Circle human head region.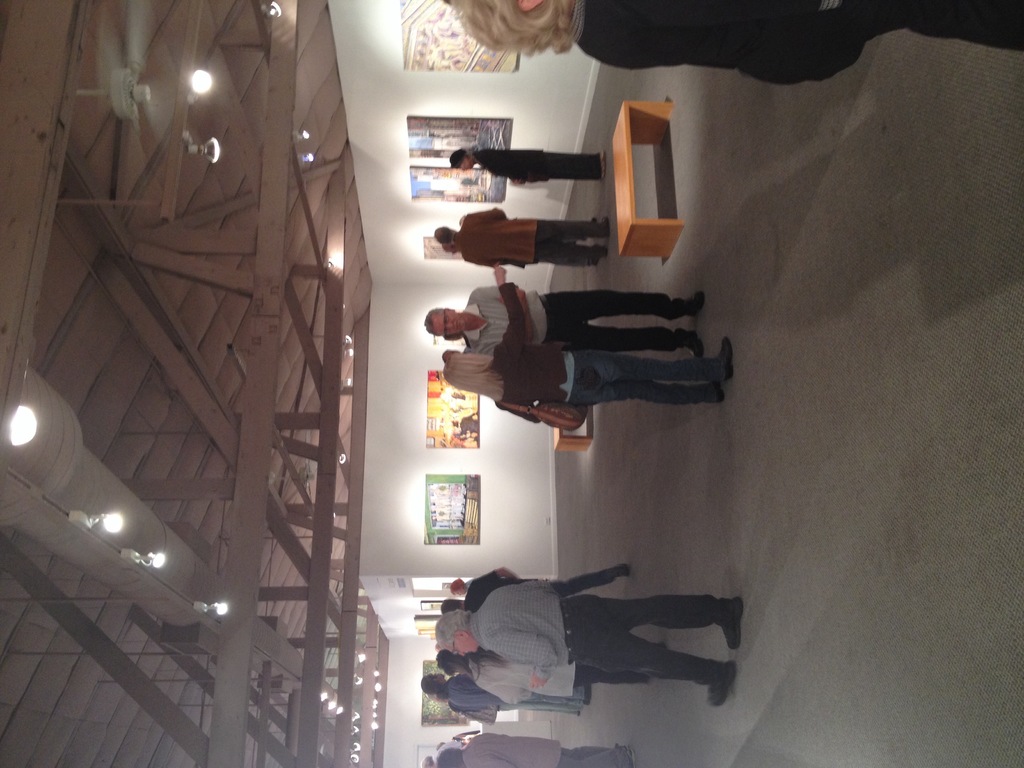
Region: region(422, 307, 467, 337).
